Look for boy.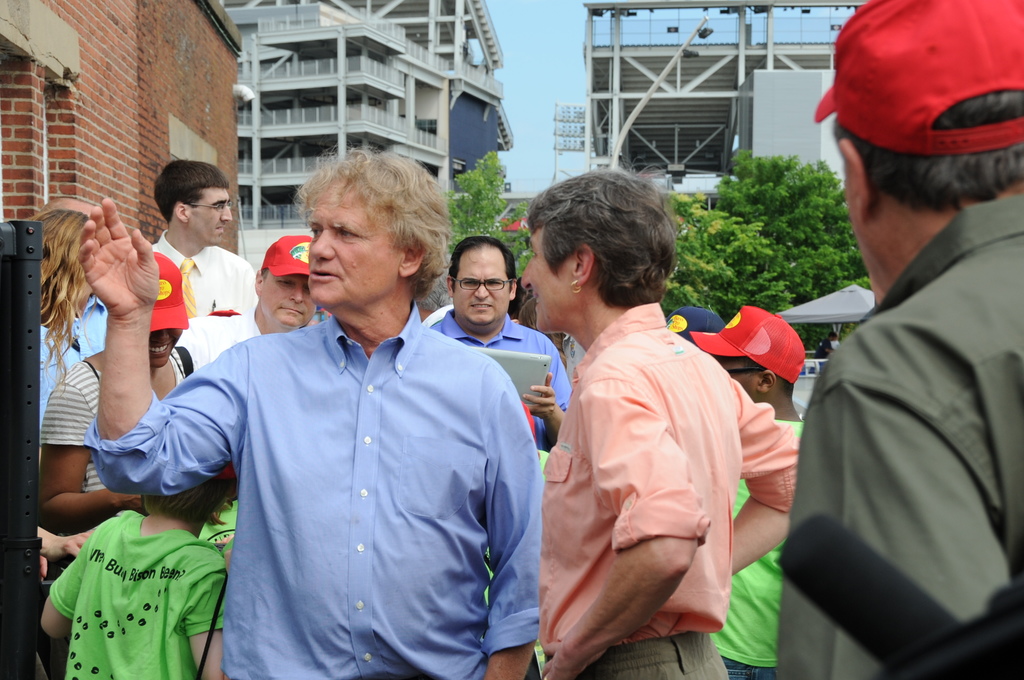
Found: (35, 460, 240, 679).
